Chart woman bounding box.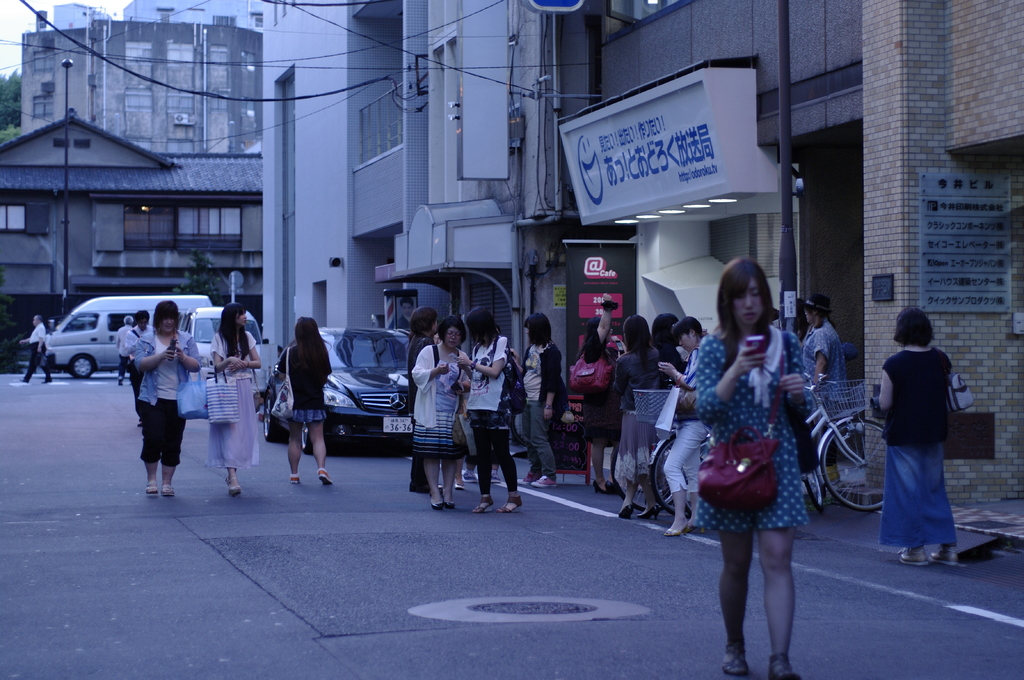
Charted: 803, 300, 836, 380.
